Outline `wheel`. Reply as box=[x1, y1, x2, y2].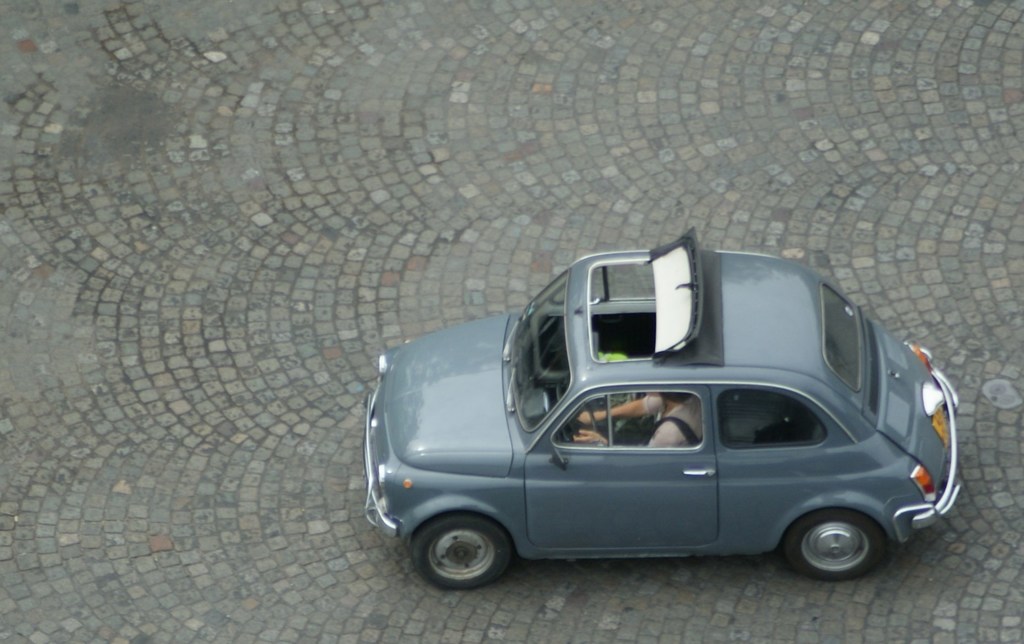
box=[411, 513, 511, 591].
